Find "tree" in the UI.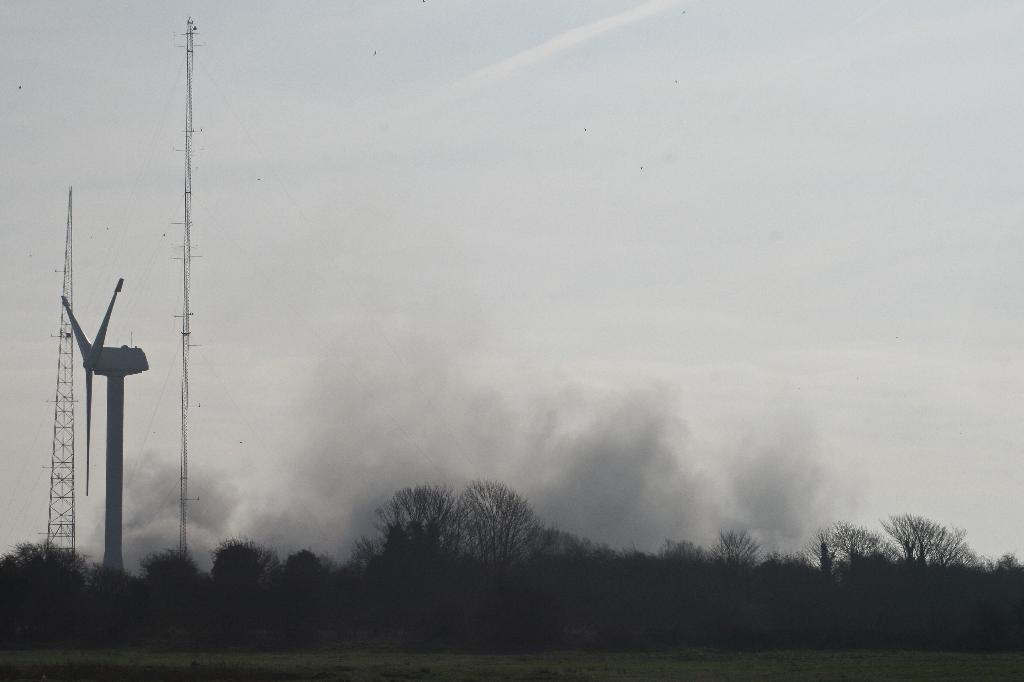
UI element at locate(886, 516, 966, 567).
